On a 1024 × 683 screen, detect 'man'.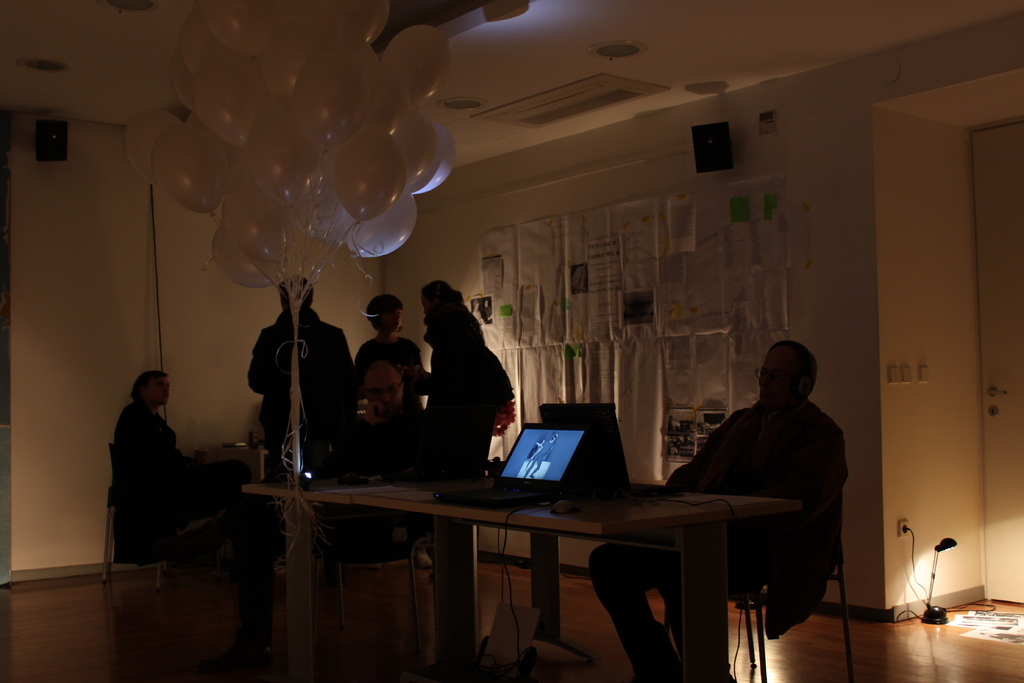
(x1=307, y1=341, x2=447, y2=559).
